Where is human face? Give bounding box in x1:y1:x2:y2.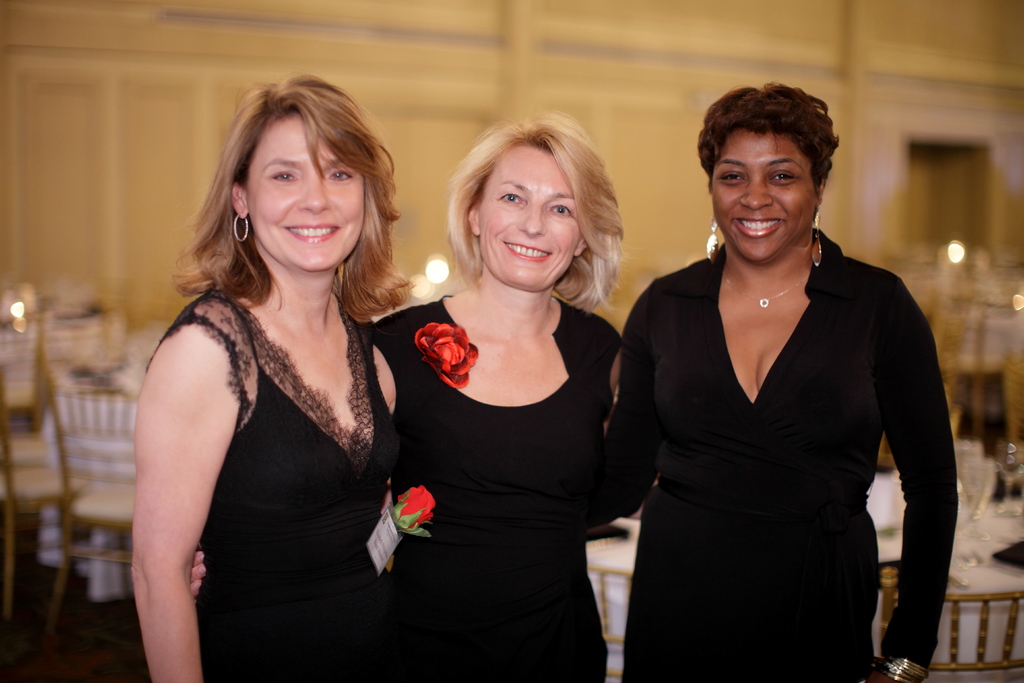
481:147:582:290.
